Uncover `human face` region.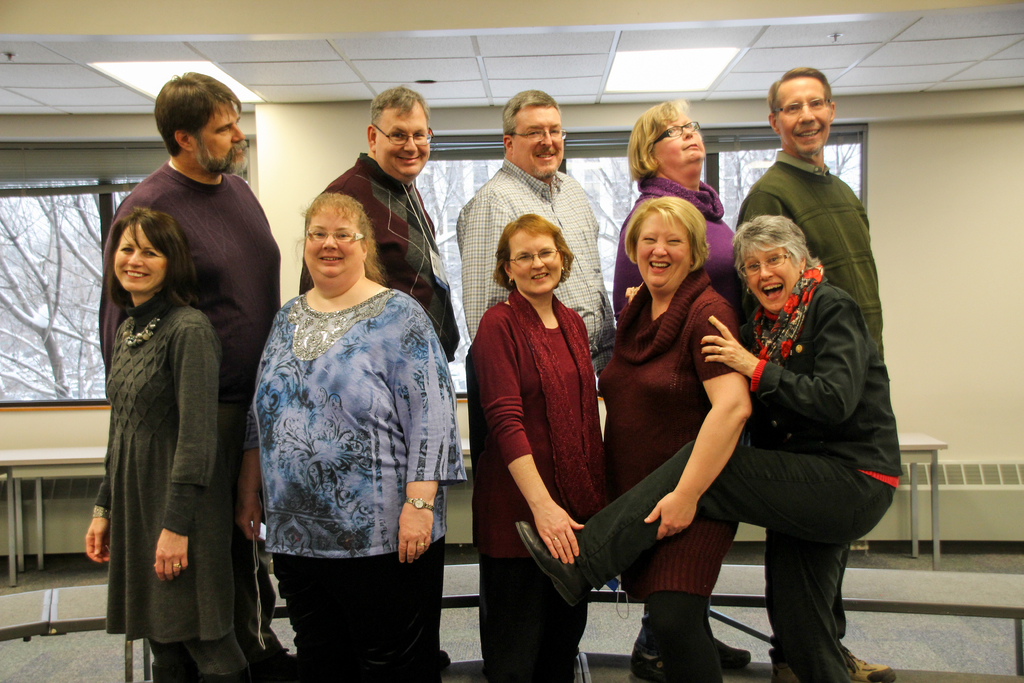
Uncovered: rect(113, 224, 163, 289).
